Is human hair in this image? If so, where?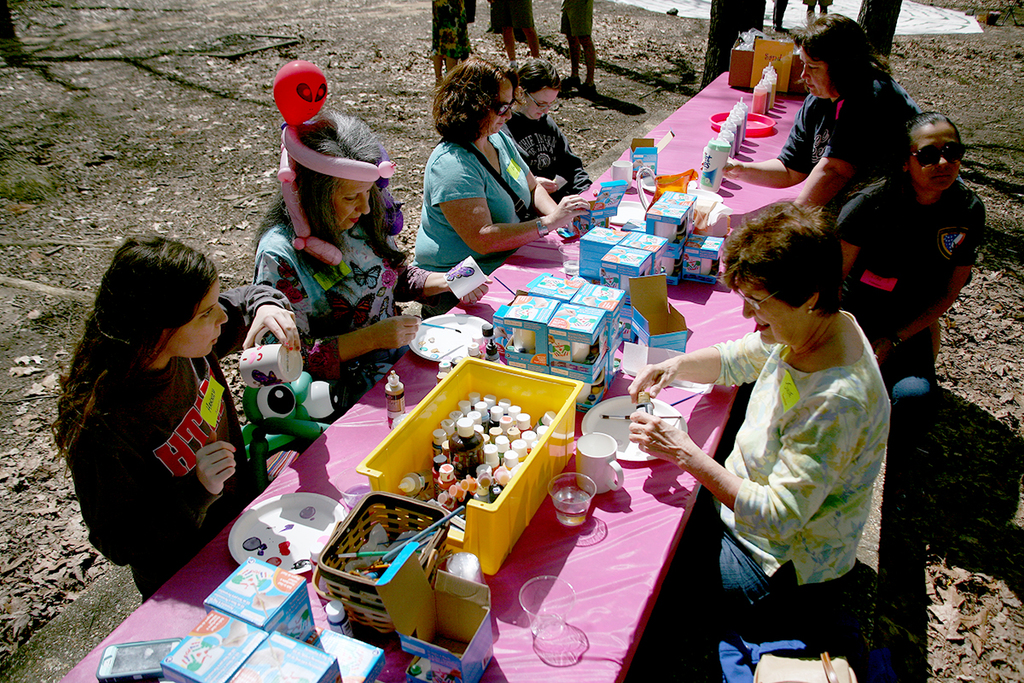
Yes, at 510:55:561:102.
